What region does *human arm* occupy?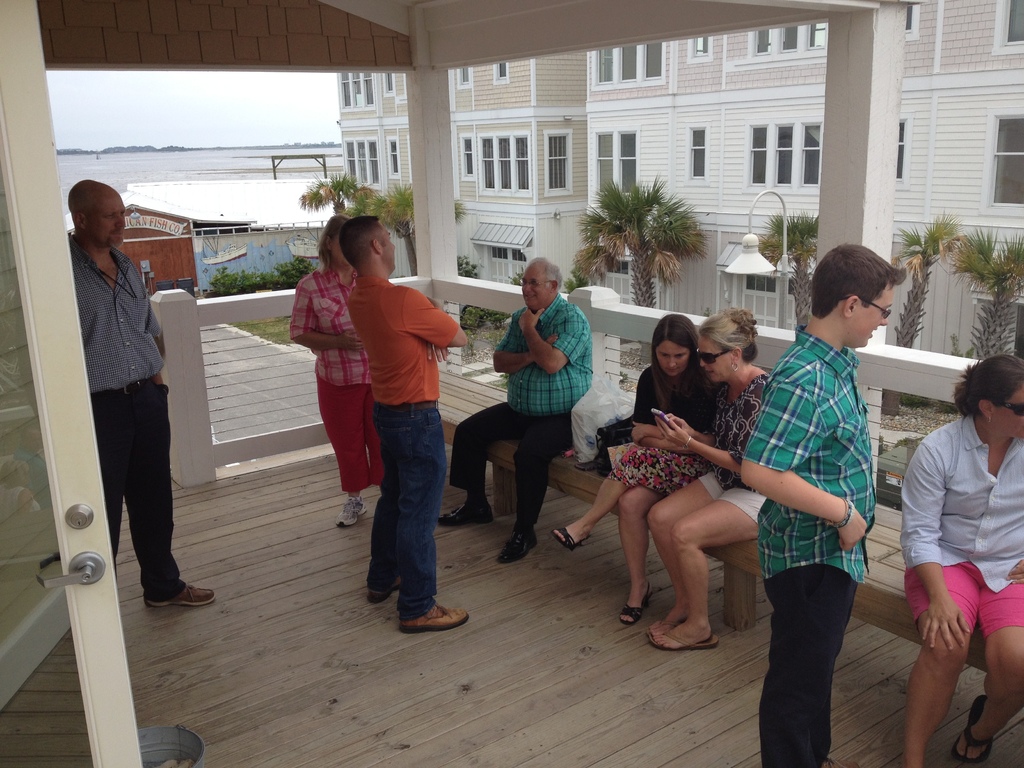
bbox=(1005, 554, 1023, 587).
